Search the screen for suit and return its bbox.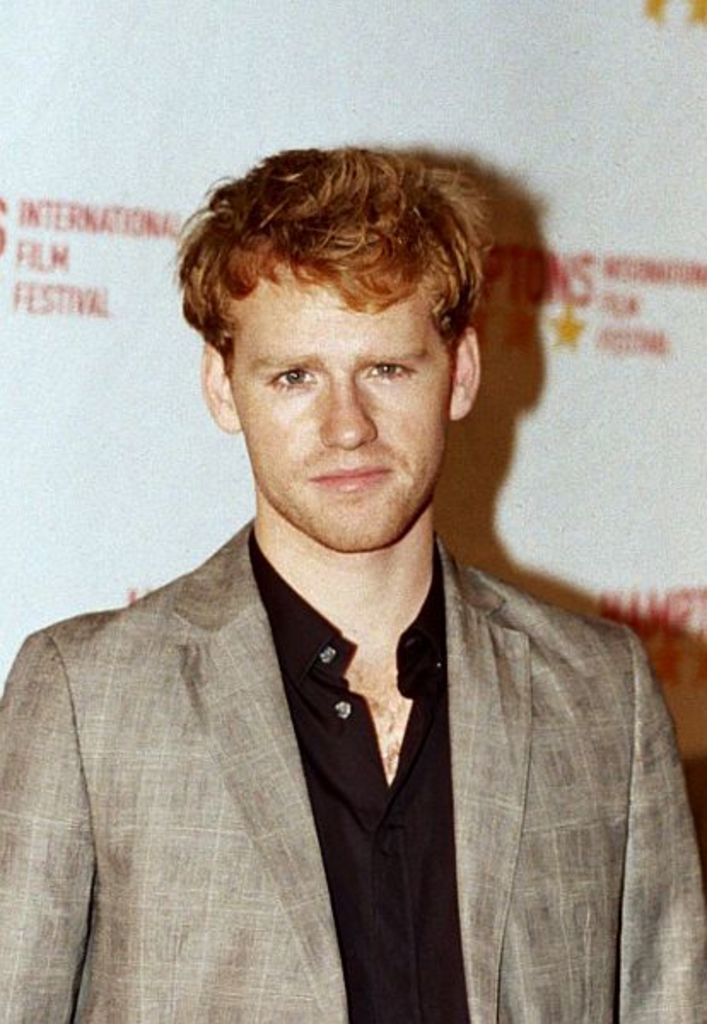
Found: (31,500,644,1007).
